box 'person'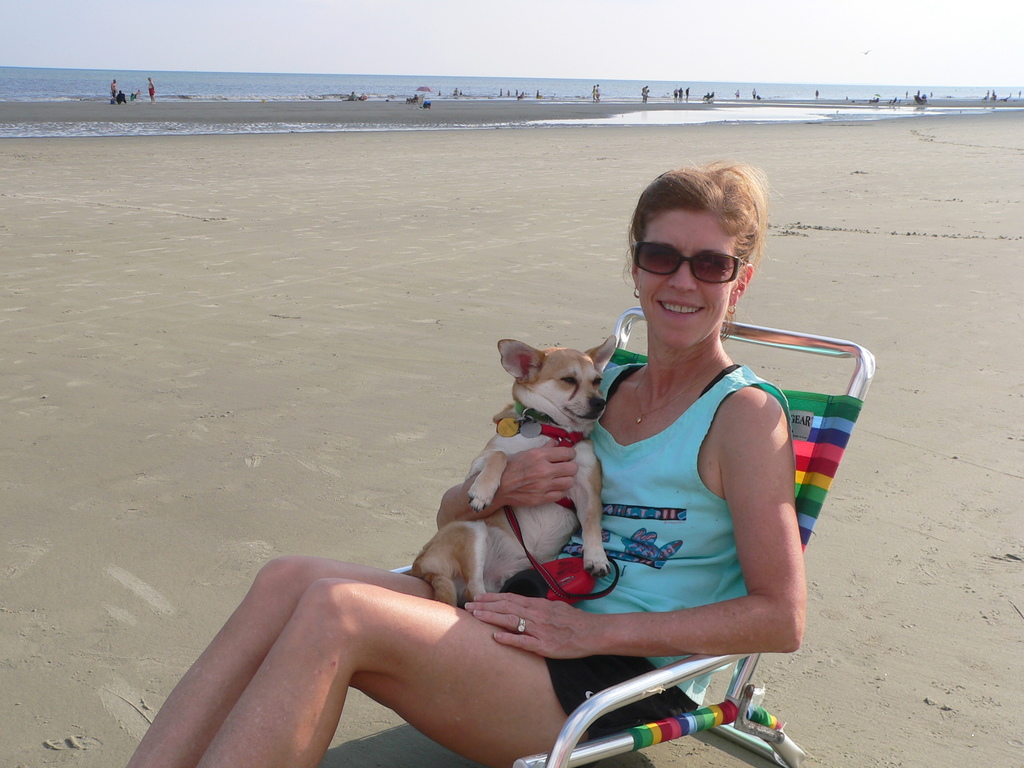
crop(146, 74, 155, 106)
